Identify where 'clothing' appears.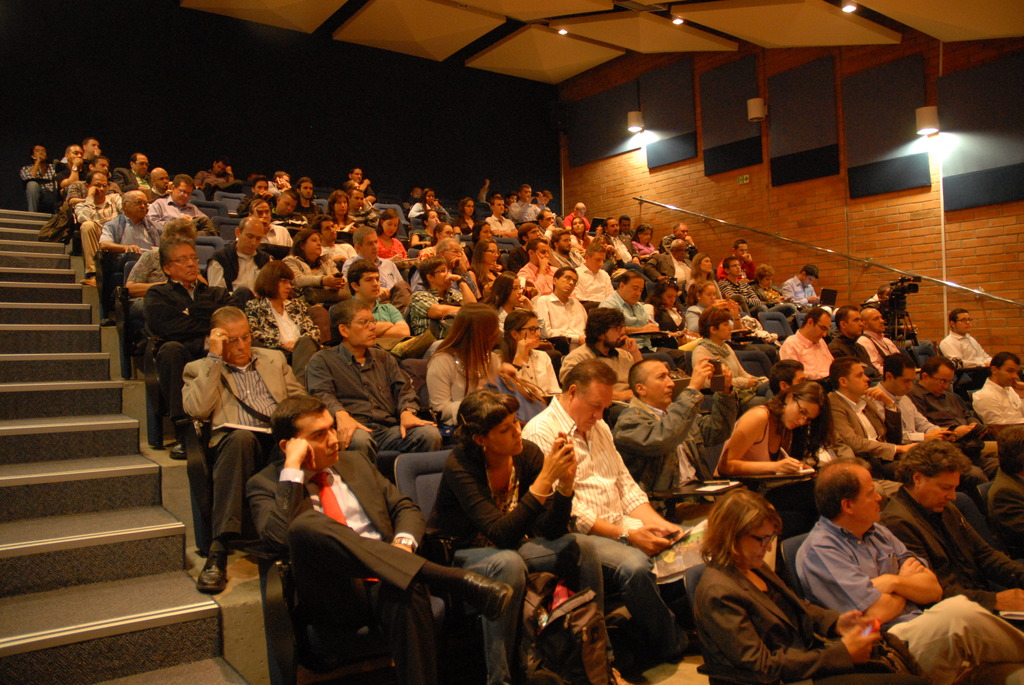
Appears at <box>836,390,906,471</box>.
